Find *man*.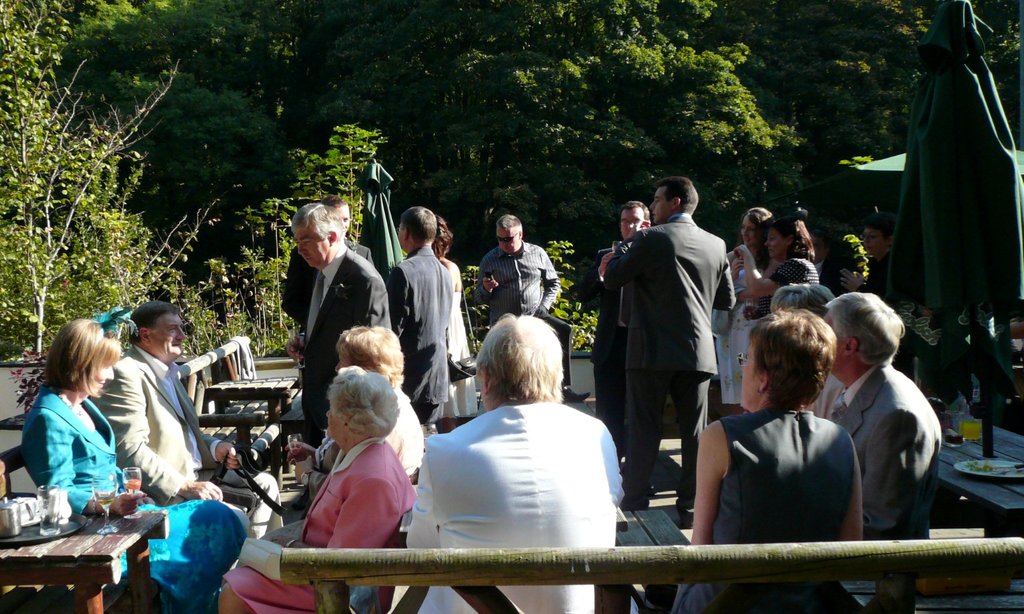
[x1=403, y1=308, x2=625, y2=613].
